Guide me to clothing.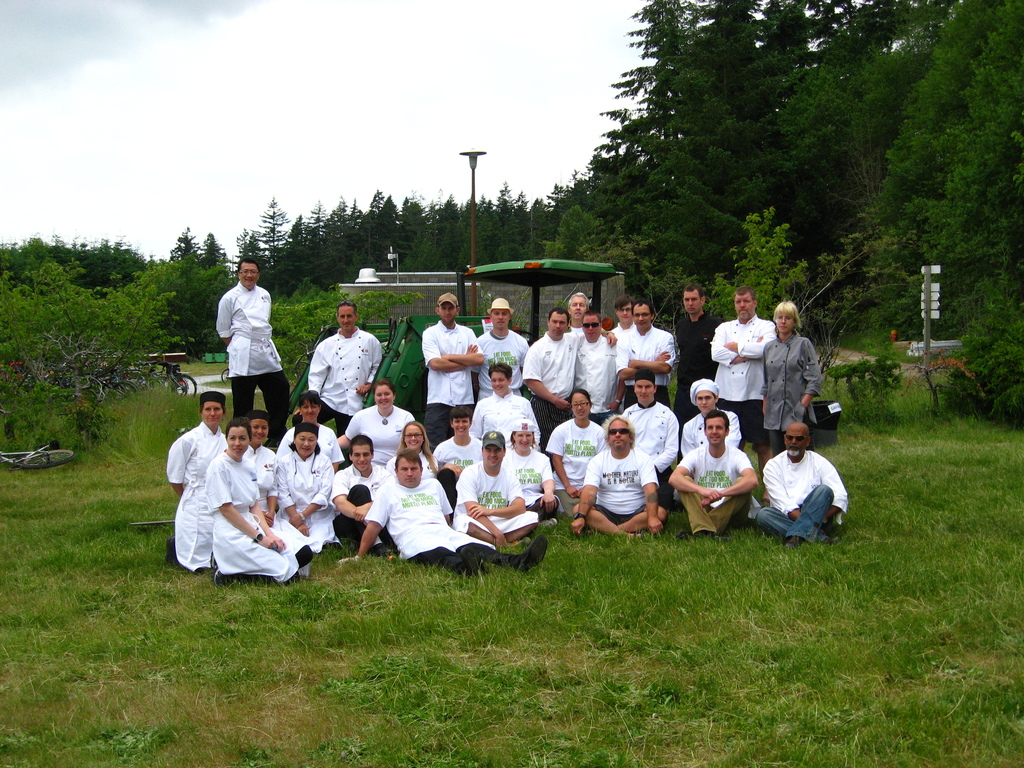
Guidance: 379 452 435 472.
